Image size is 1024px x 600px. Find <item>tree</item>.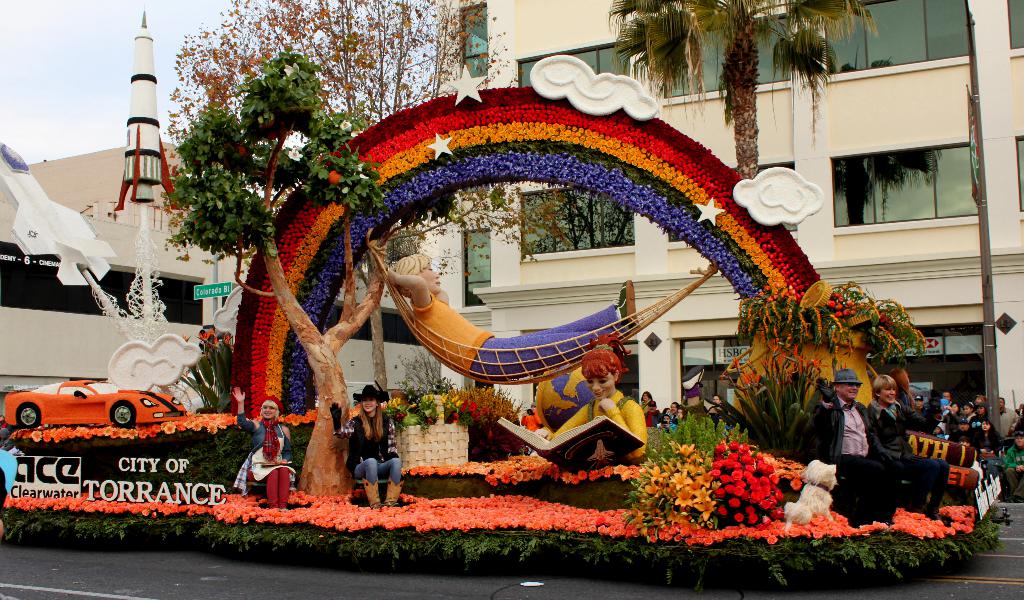
box=[602, 0, 879, 183].
